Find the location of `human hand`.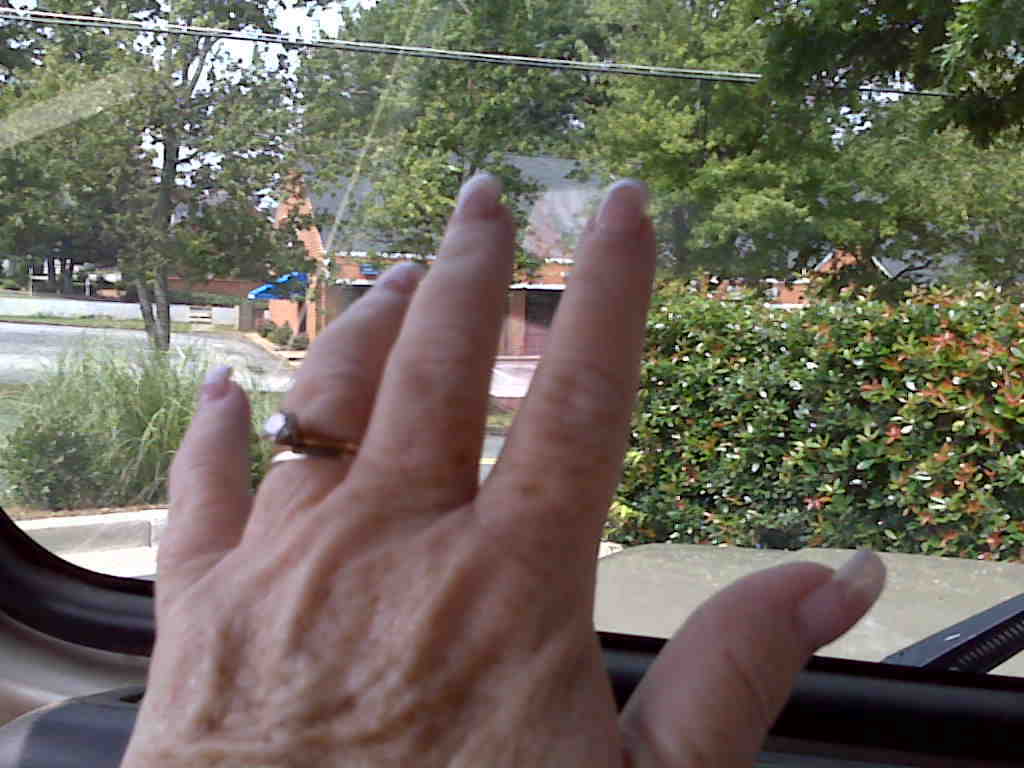
Location: {"left": 118, "top": 170, "right": 893, "bottom": 767}.
